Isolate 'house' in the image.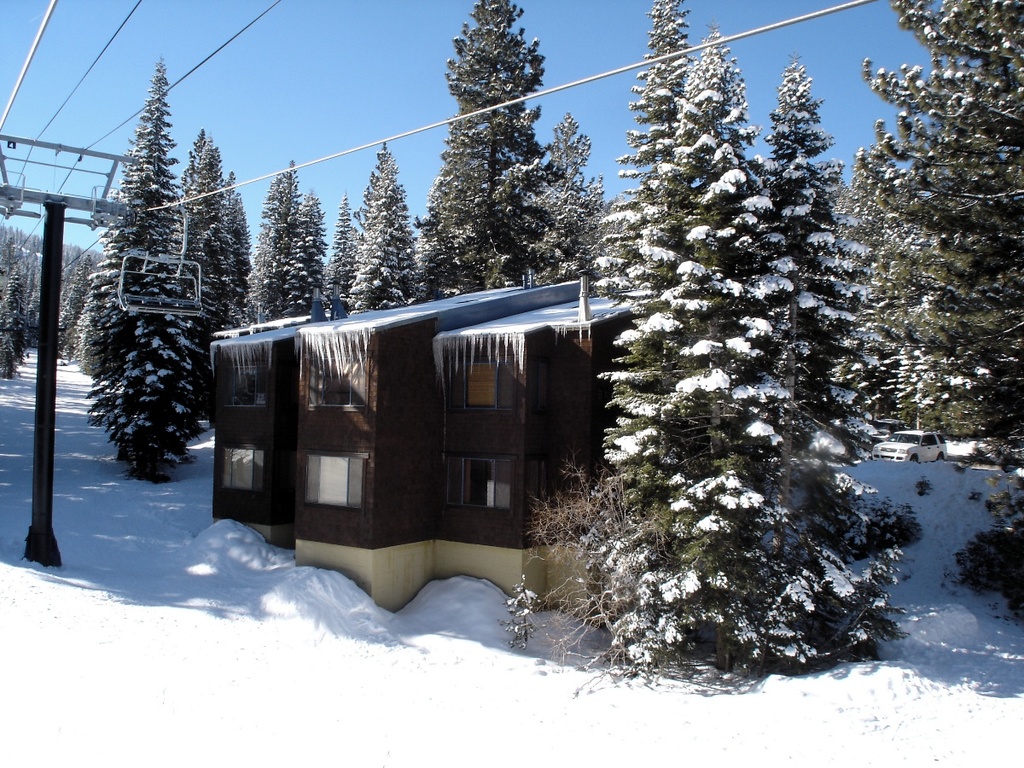
Isolated region: 226, 213, 639, 615.
